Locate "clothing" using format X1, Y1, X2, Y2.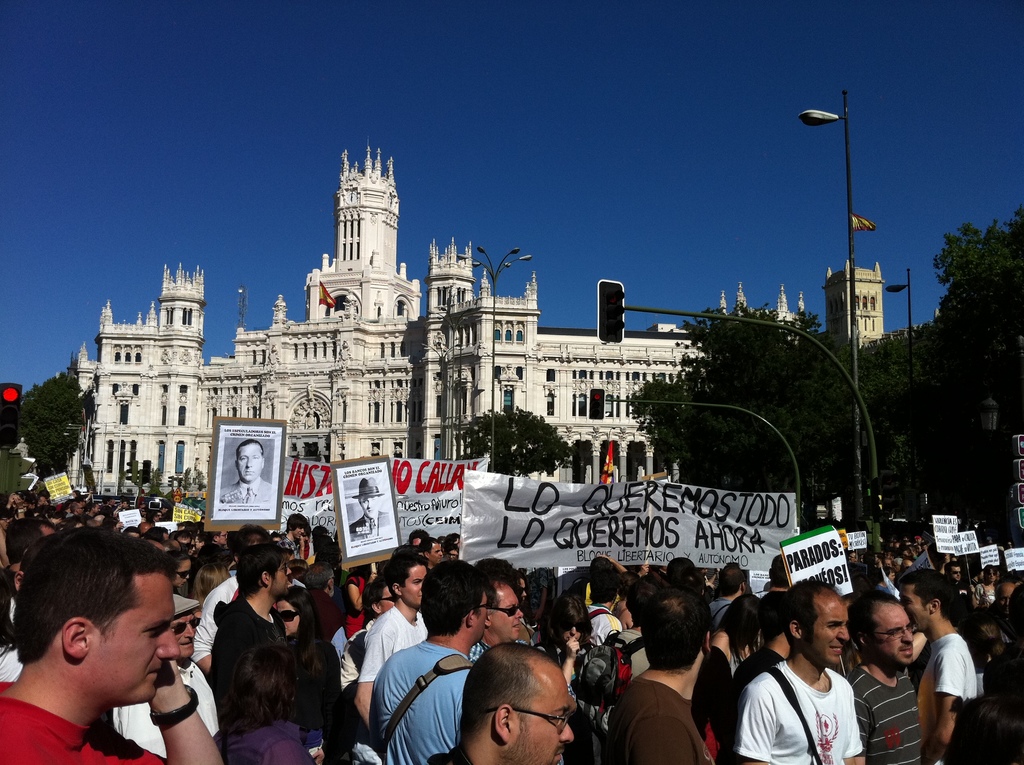
842, 661, 925, 764.
